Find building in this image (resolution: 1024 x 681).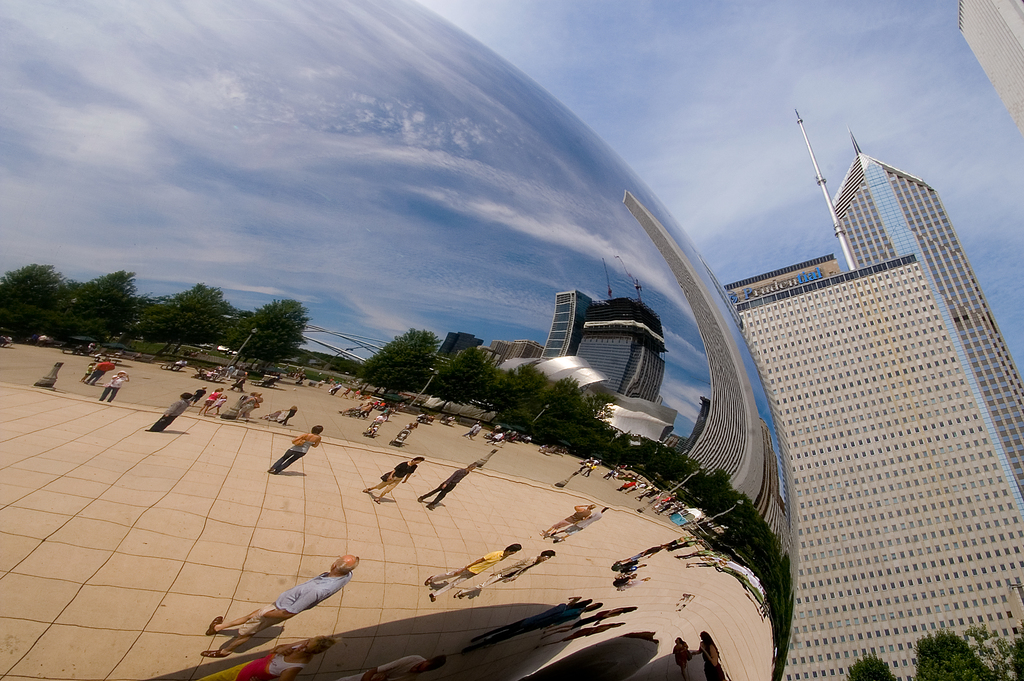
<bbox>723, 106, 1023, 680</bbox>.
